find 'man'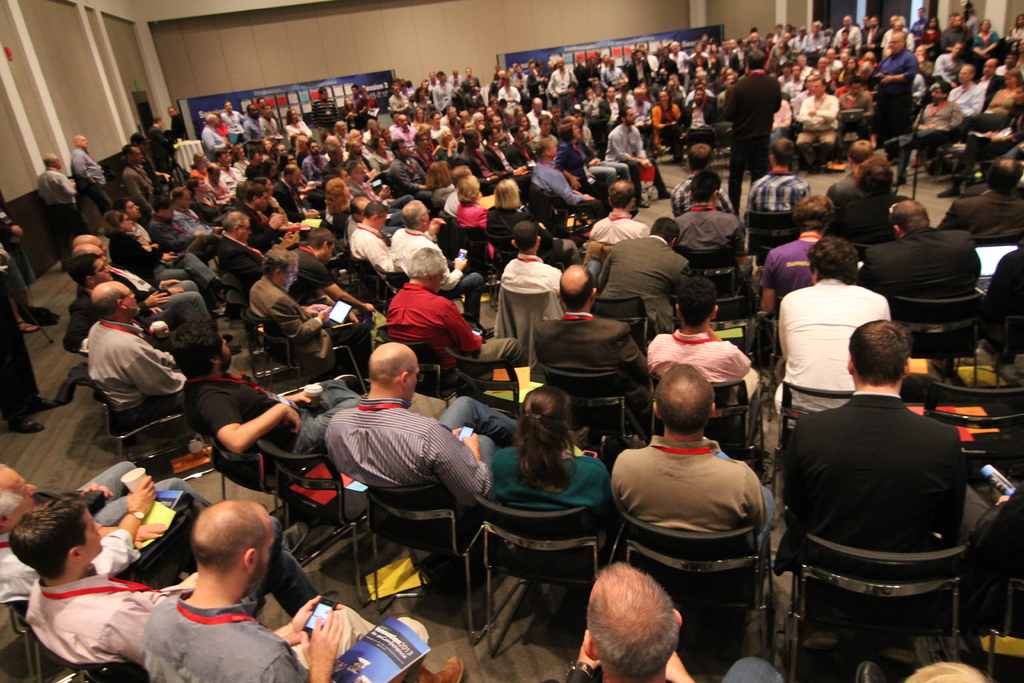
{"left": 6, "top": 489, "right": 334, "bottom": 664}
